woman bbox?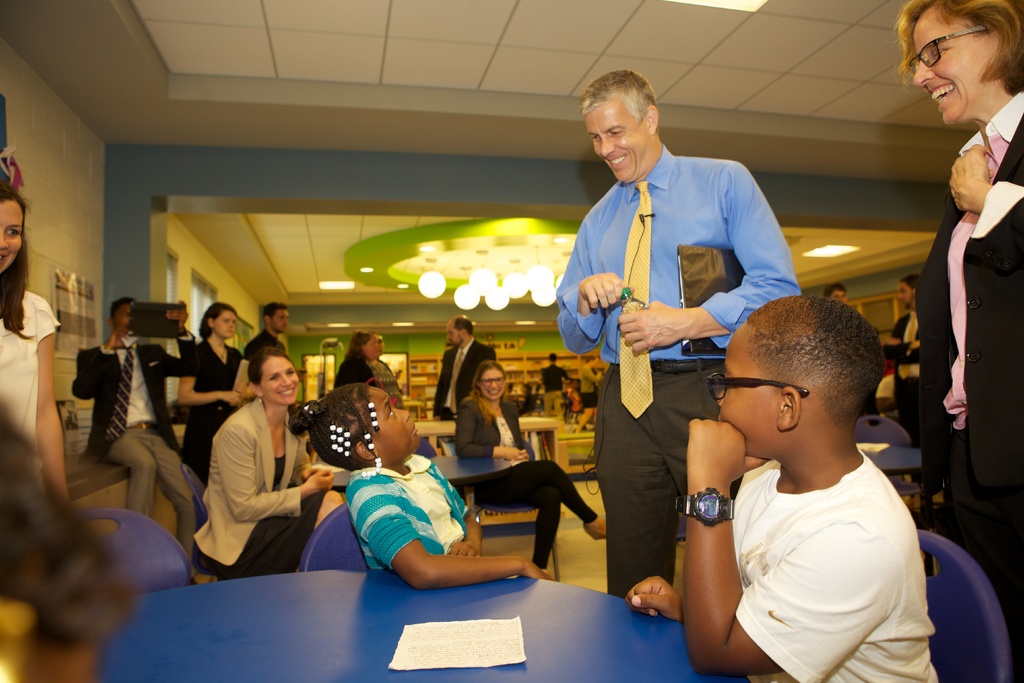
[0, 173, 77, 492]
